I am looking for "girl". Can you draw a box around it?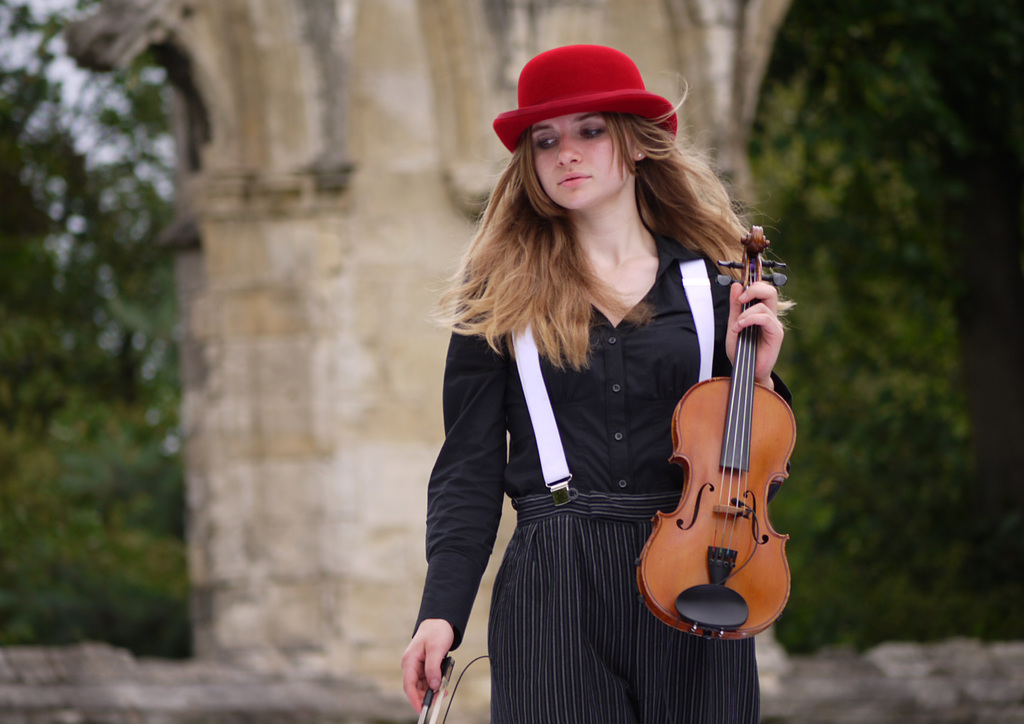
Sure, the bounding box is box=[402, 45, 798, 723].
